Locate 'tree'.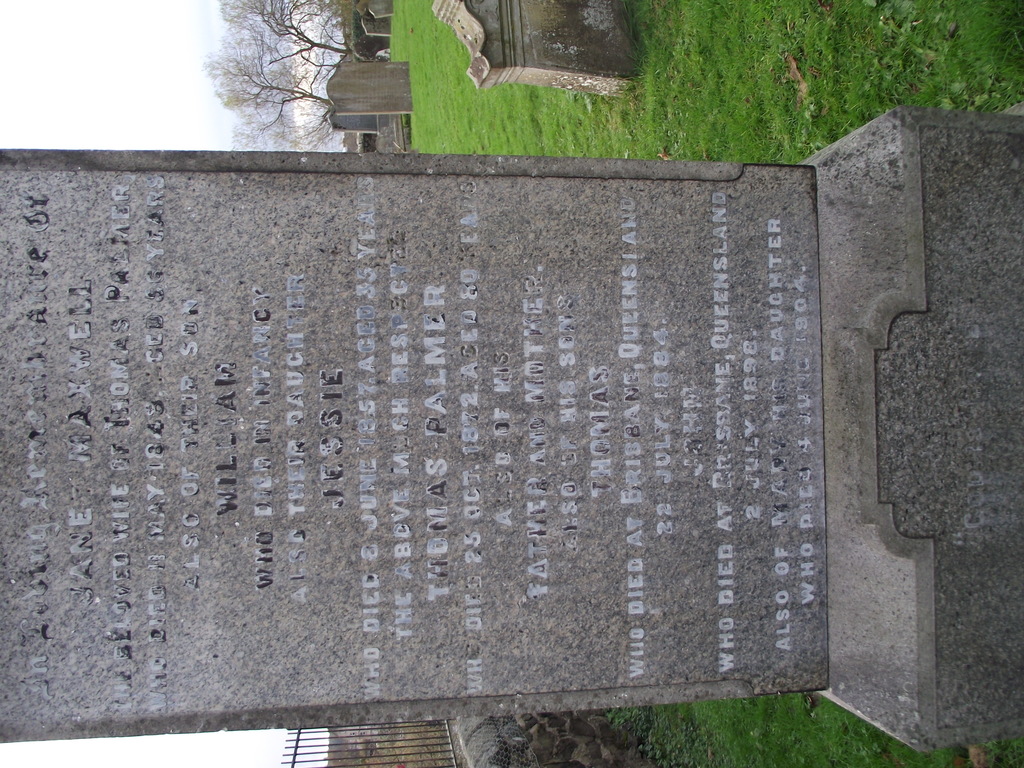
Bounding box: [left=220, top=0, right=360, bottom=51].
